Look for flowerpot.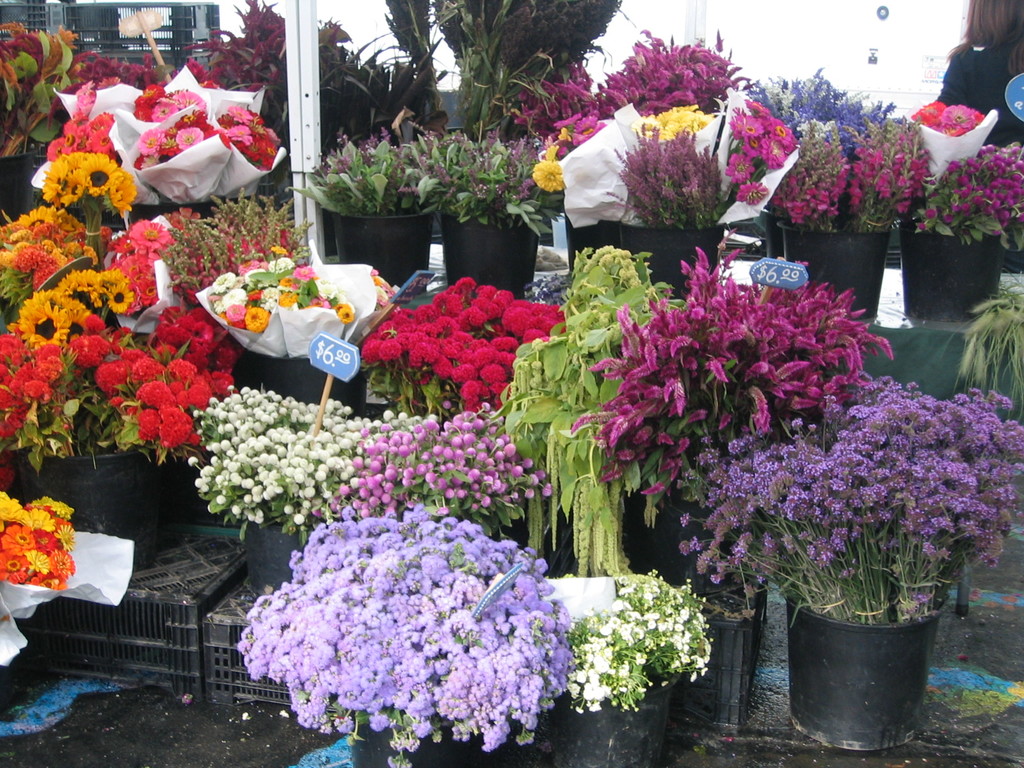
Found: [left=547, top=675, right=675, bottom=767].
